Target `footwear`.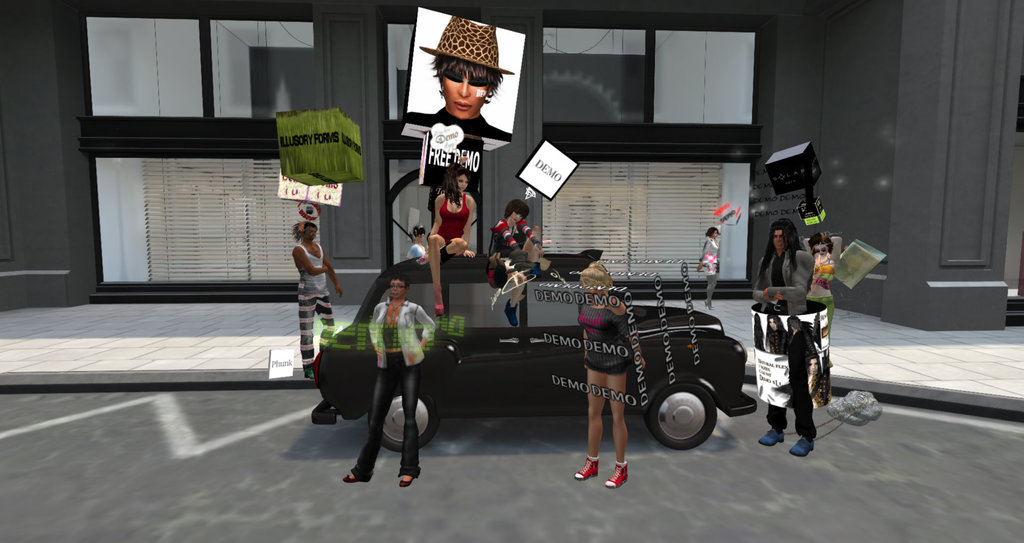
Target region: Rect(578, 442, 638, 494).
